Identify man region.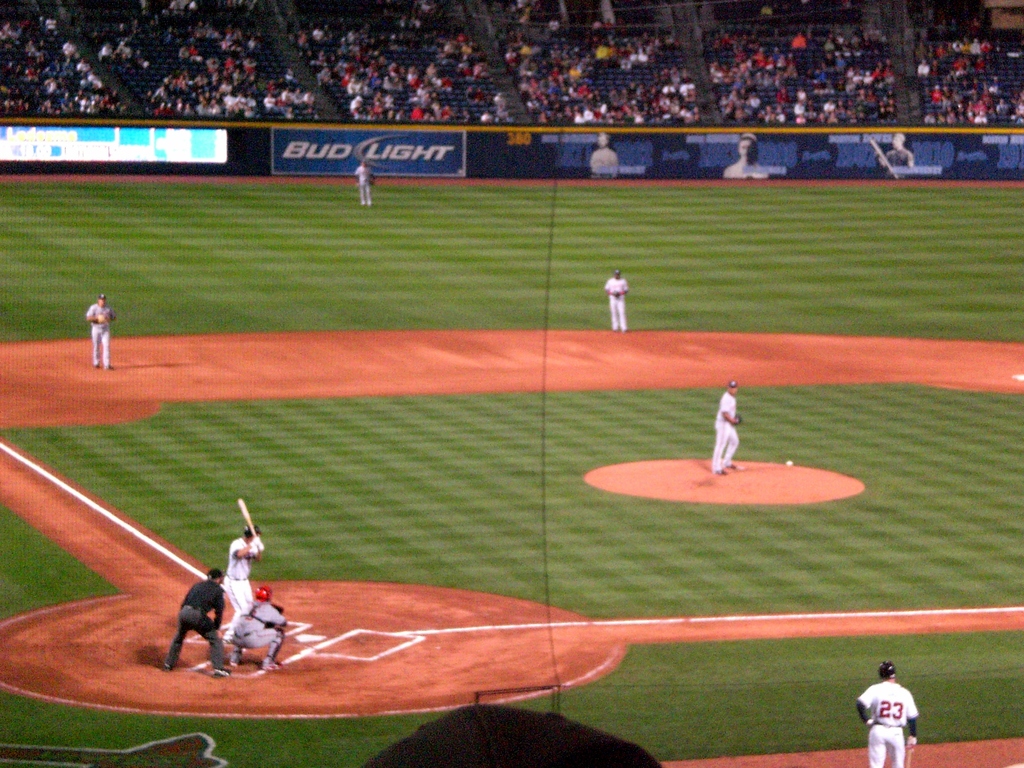
Region: 605,273,628,331.
